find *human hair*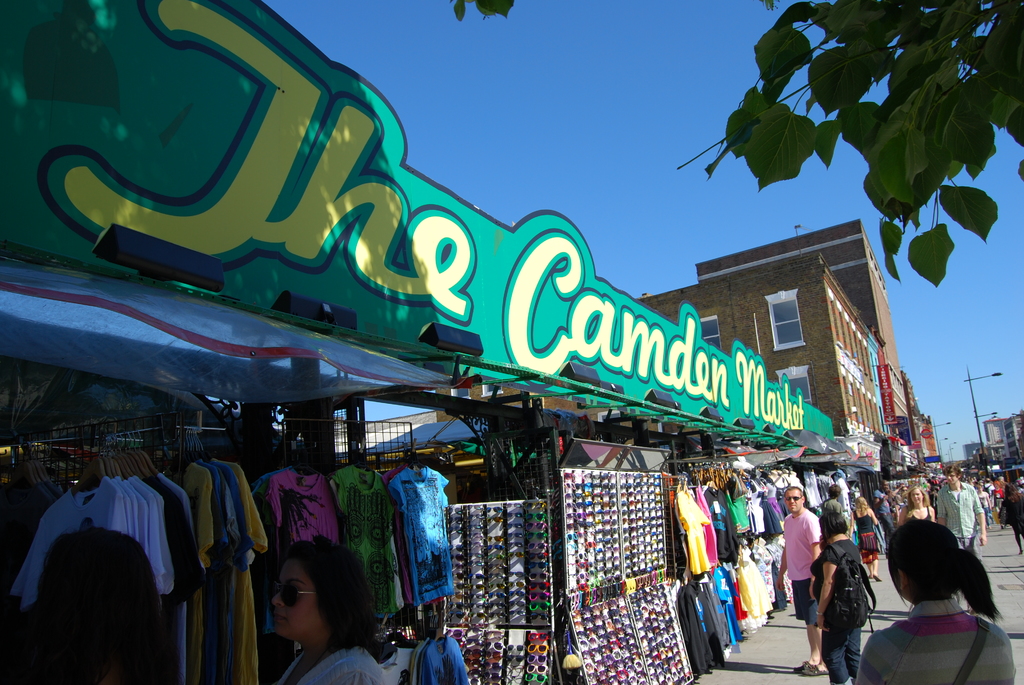
{"left": 1004, "top": 482, "right": 1023, "bottom": 505}
